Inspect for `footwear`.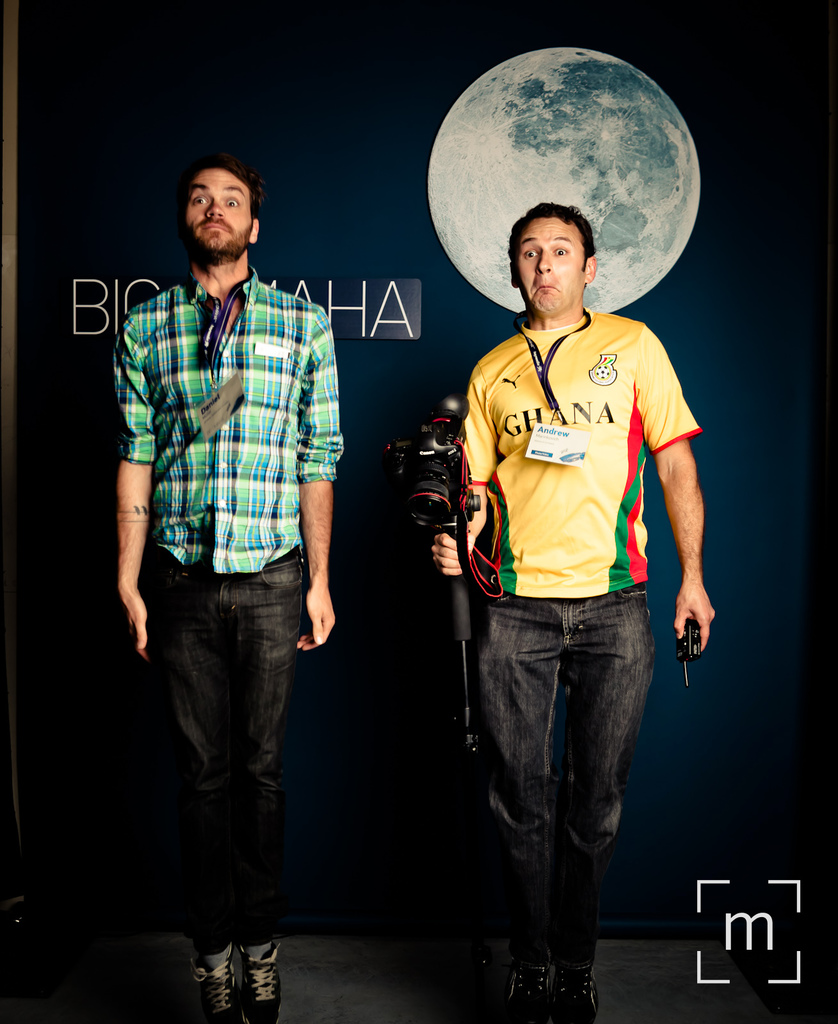
Inspection: 196, 949, 245, 1014.
